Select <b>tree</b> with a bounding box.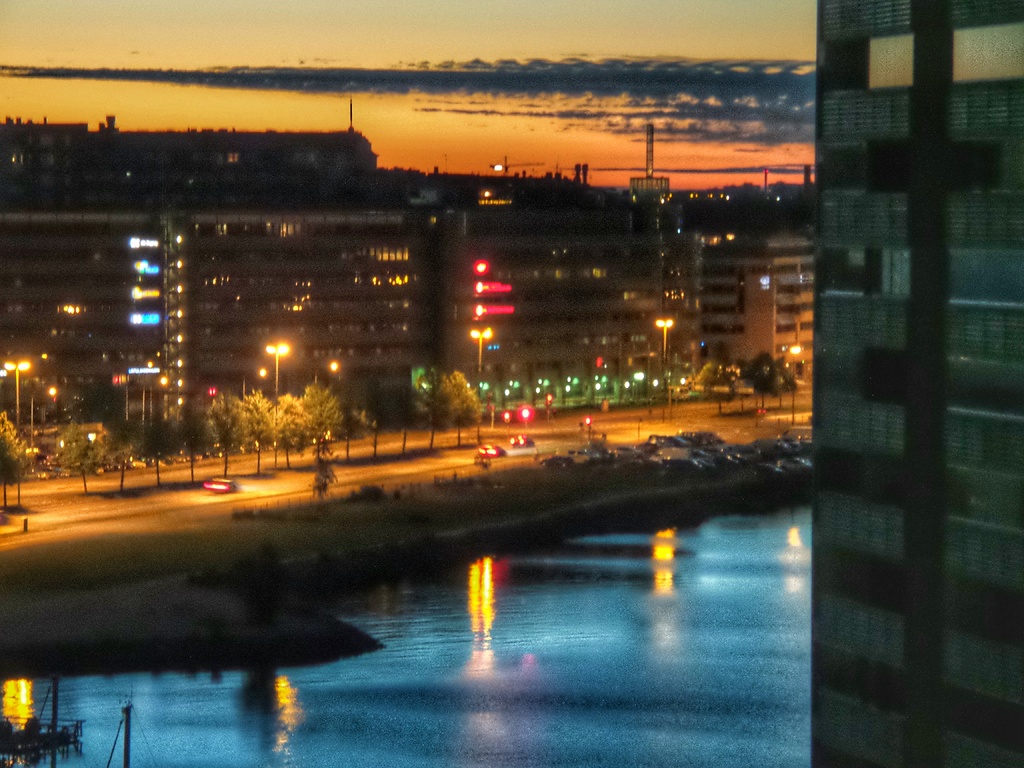
pyautogui.locateOnScreen(305, 385, 348, 457).
